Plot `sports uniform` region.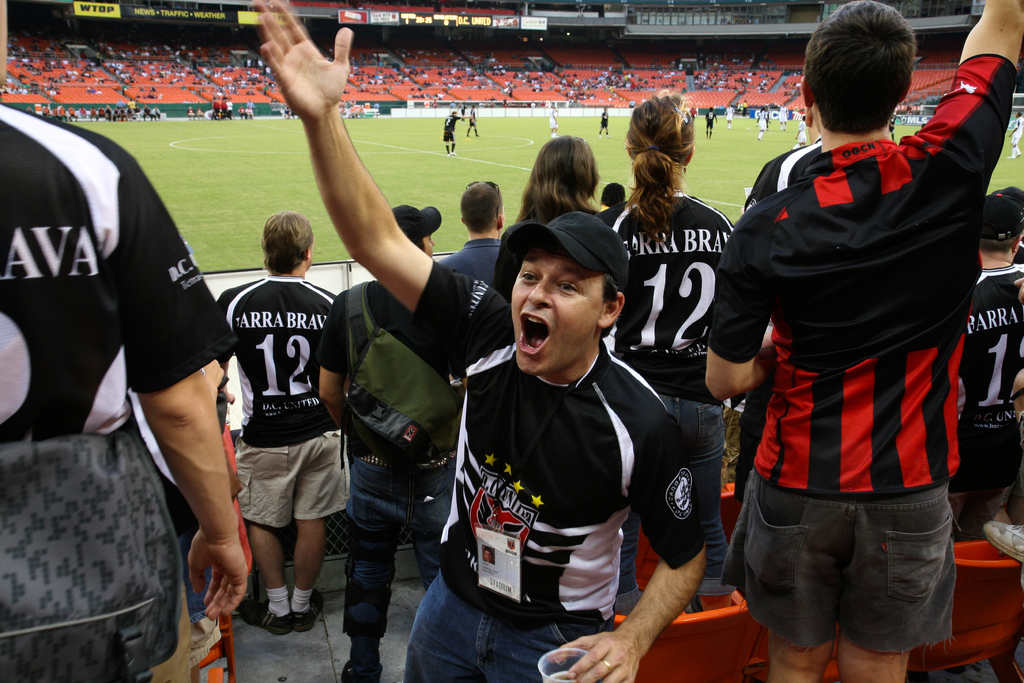
Plotted at BBox(547, 111, 557, 128).
